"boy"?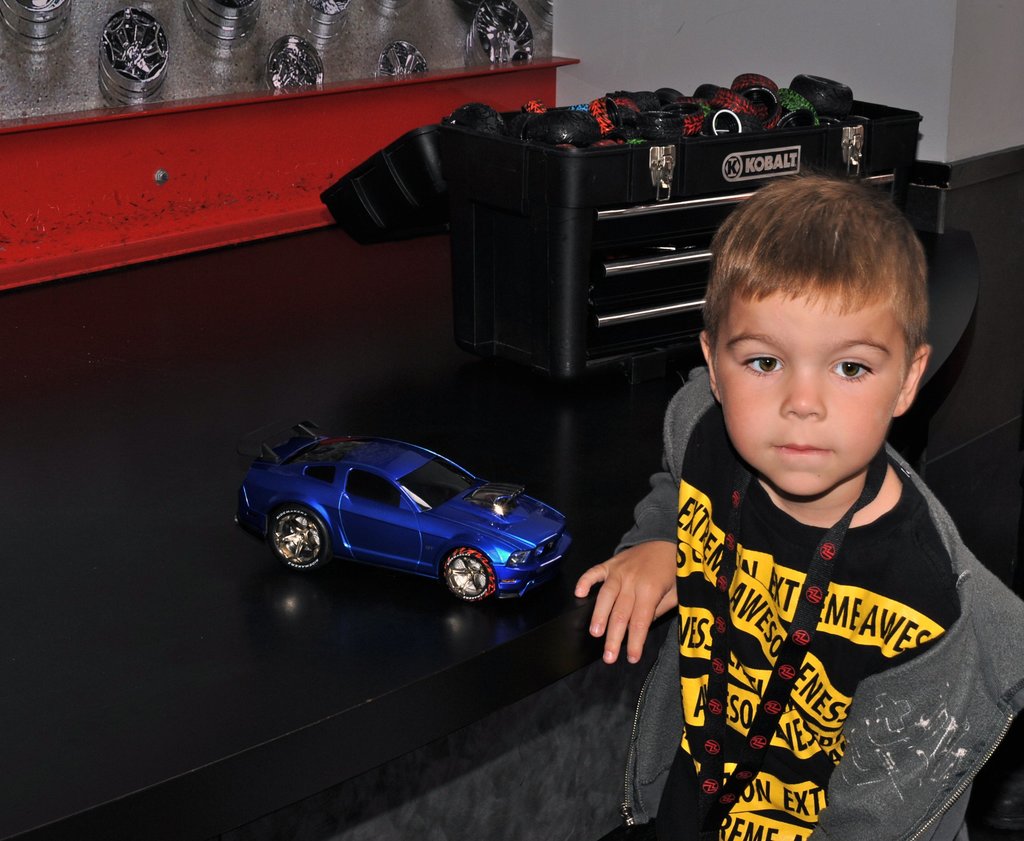
575:172:1023:840
